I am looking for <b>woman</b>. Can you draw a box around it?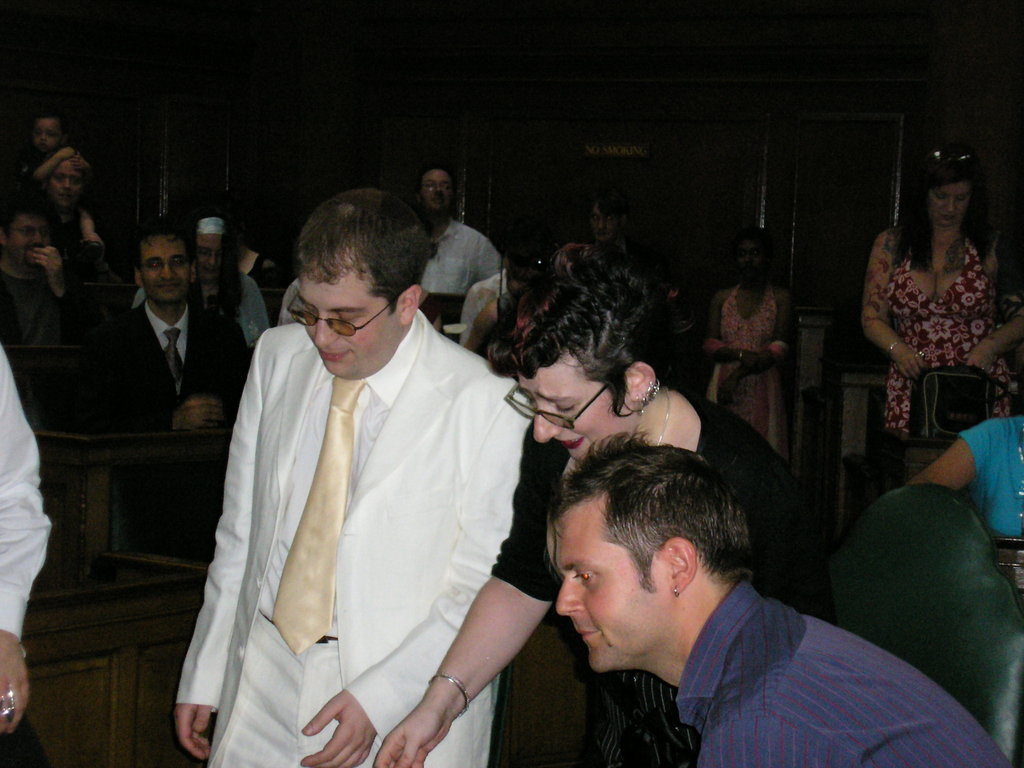
Sure, the bounding box is select_region(705, 233, 790, 460).
